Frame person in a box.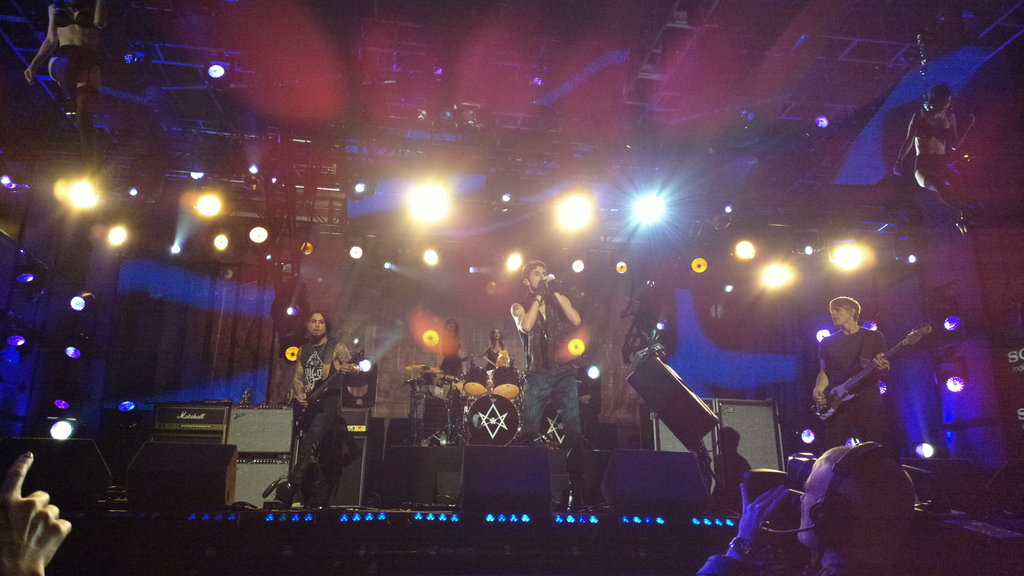
{"left": 485, "top": 316, "right": 518, "bottom": 380}.
